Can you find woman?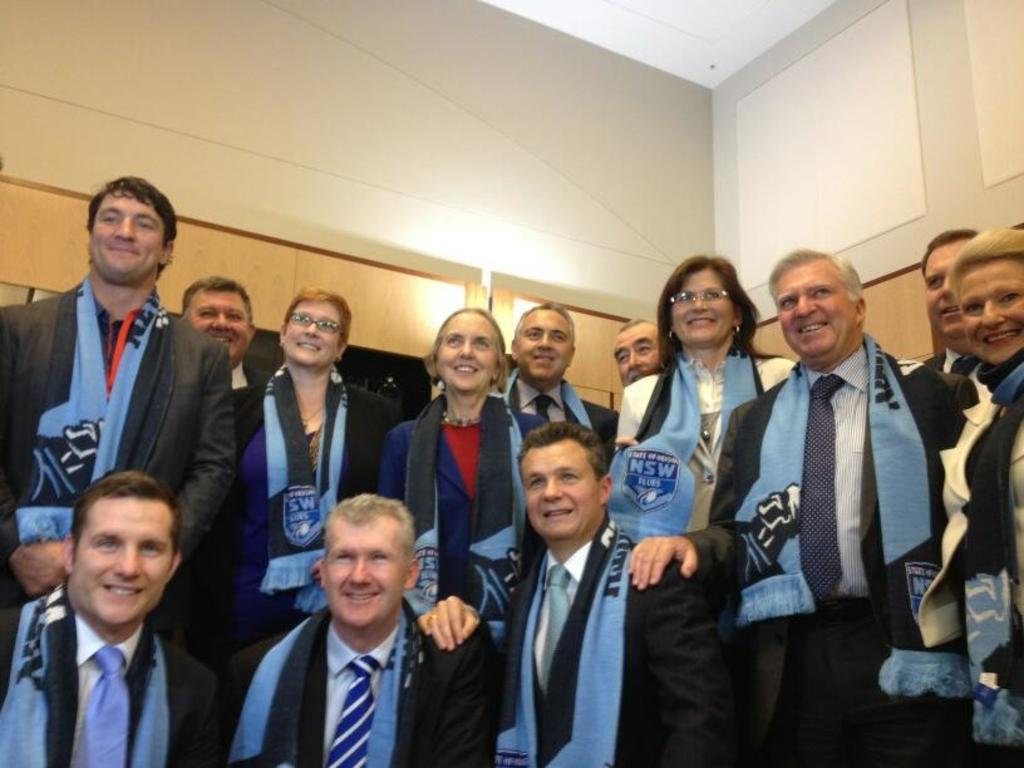
Yes, bounding box: 200,284,397,650.
